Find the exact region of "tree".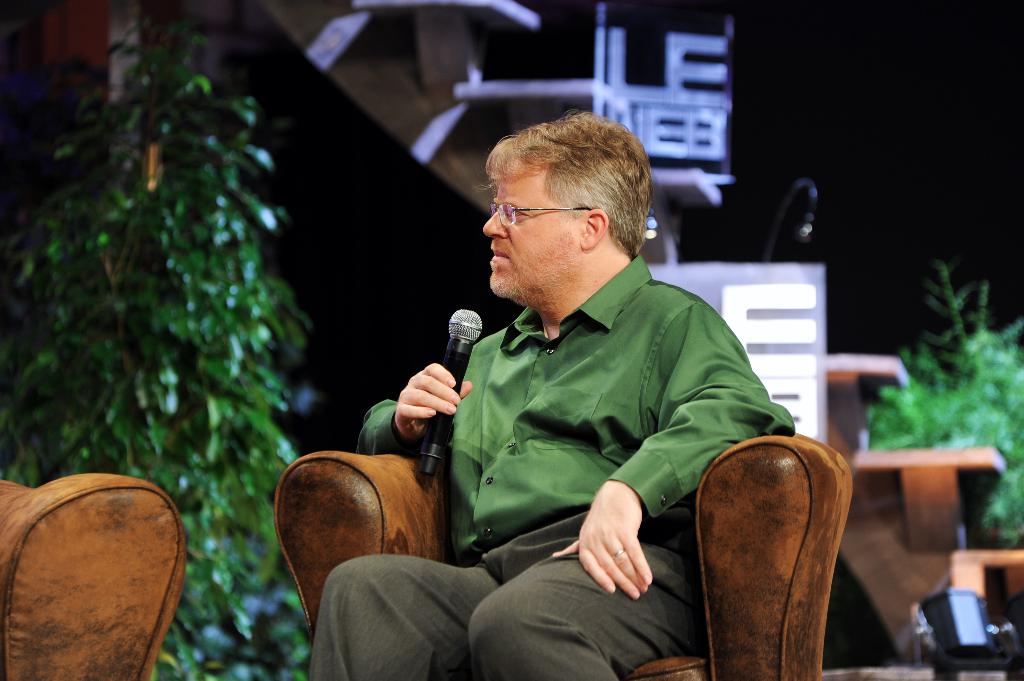
Exact region: rect(854, 253, 1021, 550).
